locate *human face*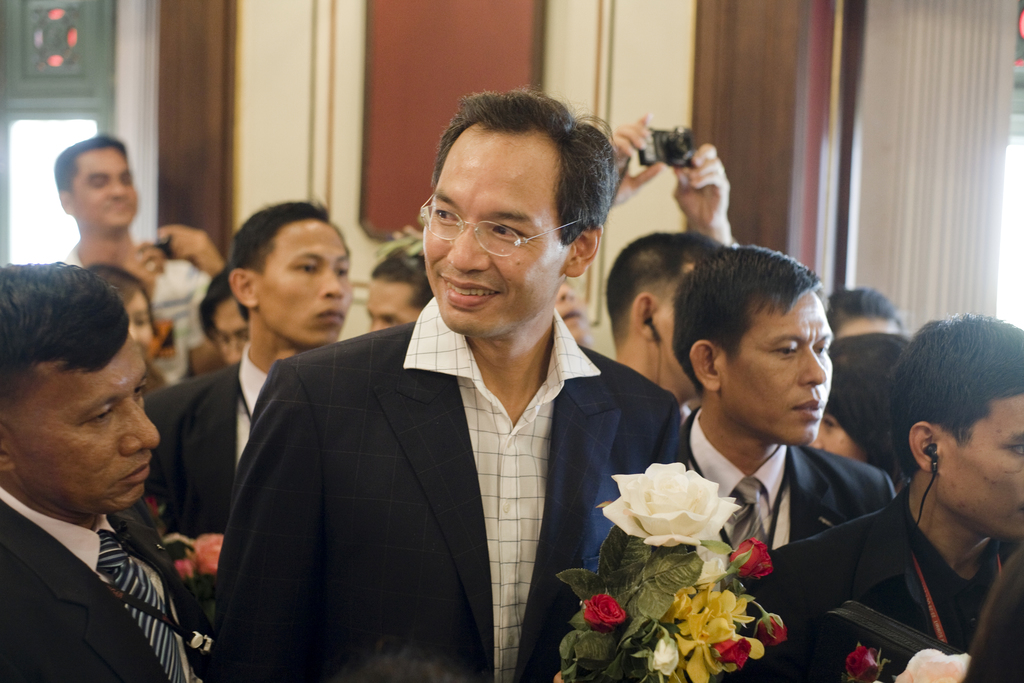
(367,278,440,322)
